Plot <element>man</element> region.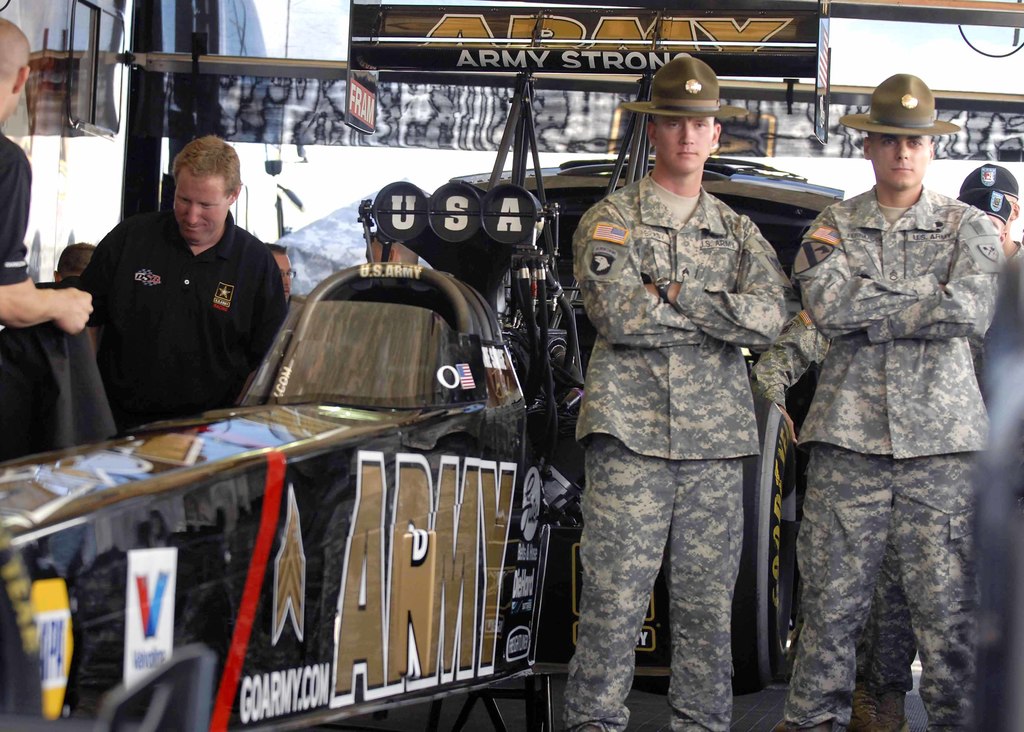
Plotted at region(956, 161, 1021, 247).
